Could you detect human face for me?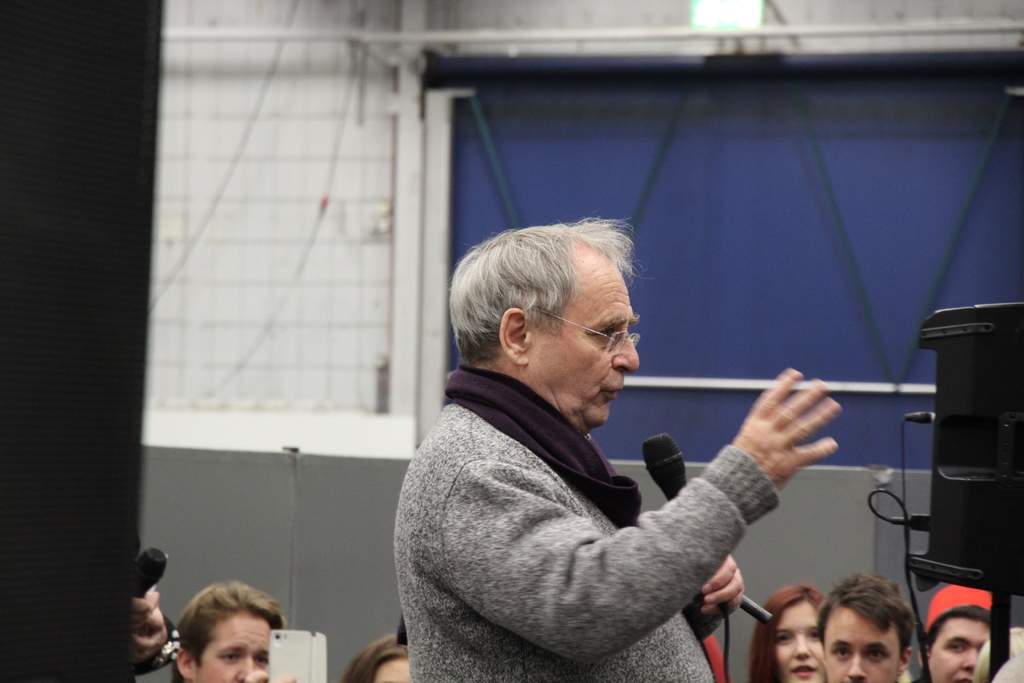
Detection result: 190,614,278,682.
